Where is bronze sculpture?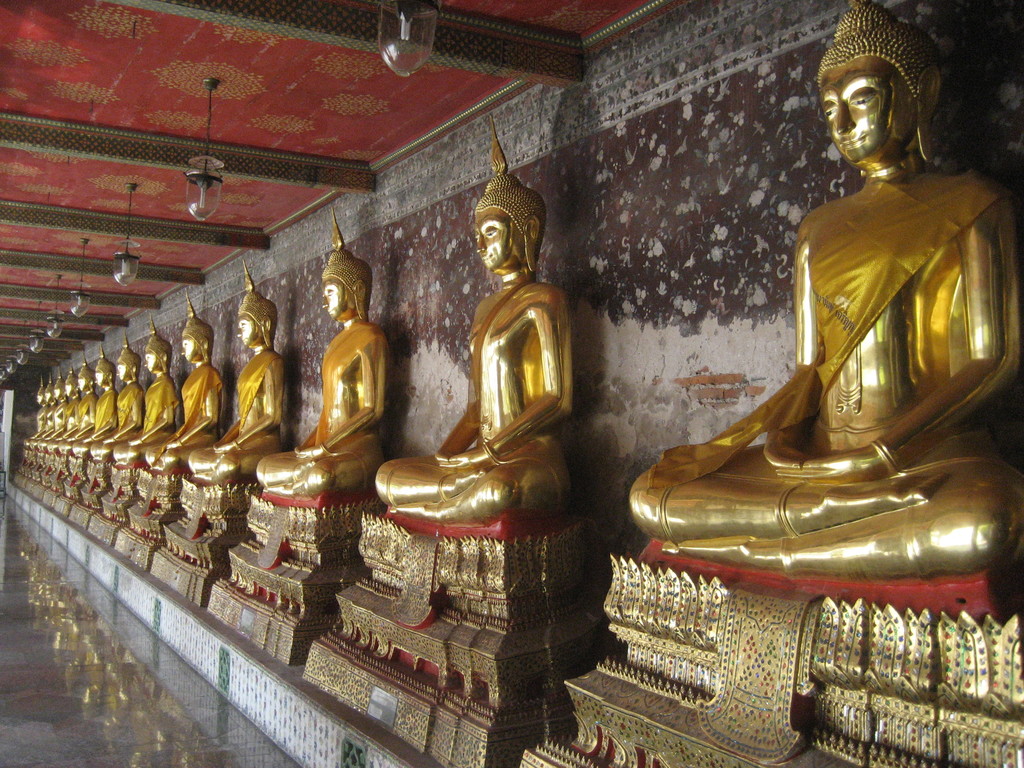
crop(644, 53, 1023, 639).
